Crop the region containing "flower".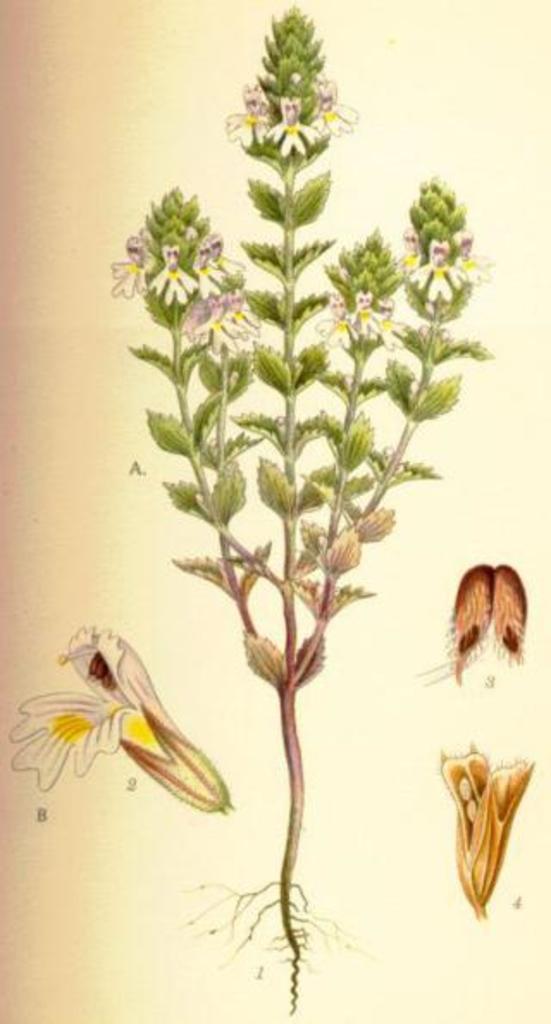
Crop region: (322,287,403,346).
